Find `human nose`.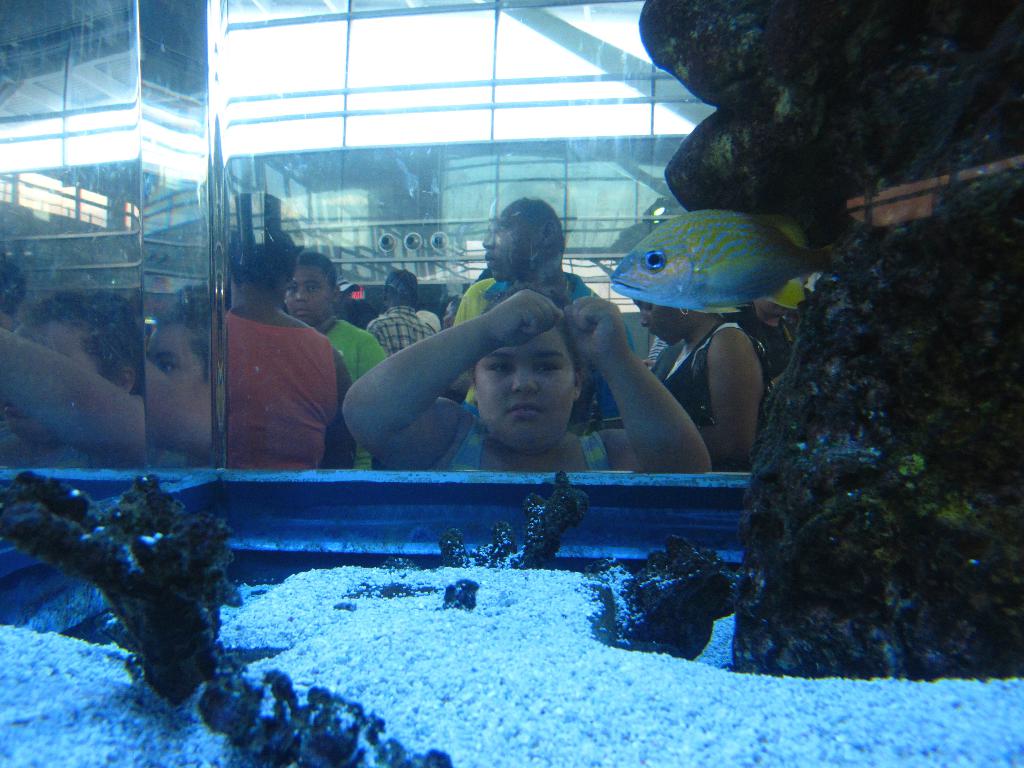
[292, 289, 305, 304].
